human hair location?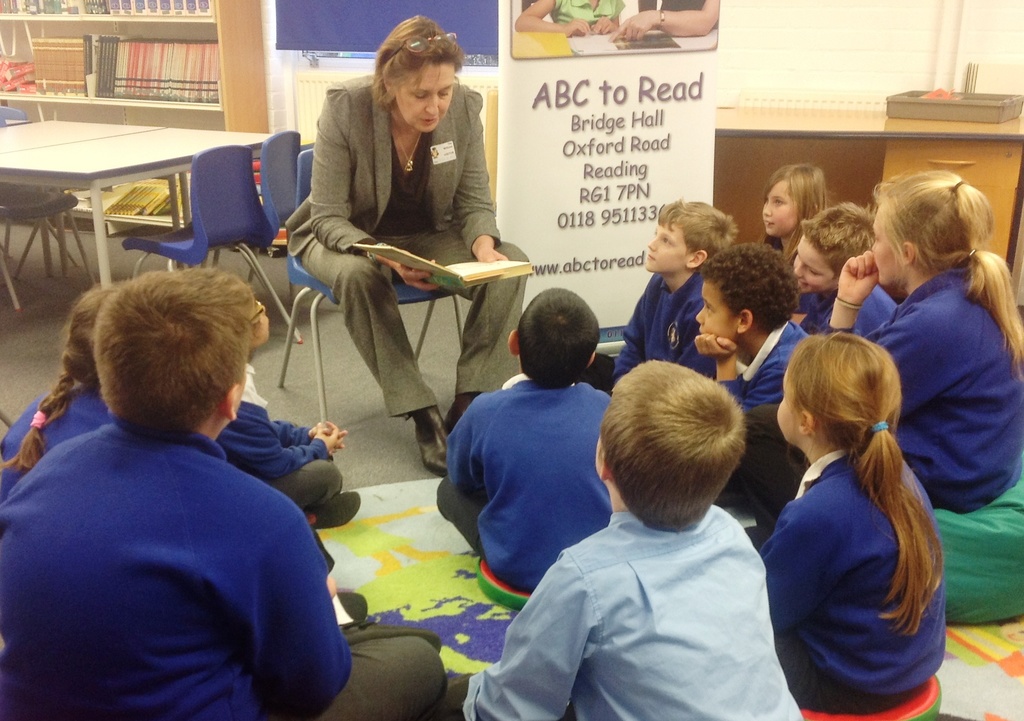
[x1=597, y1=358, x2=746, y2=533]
